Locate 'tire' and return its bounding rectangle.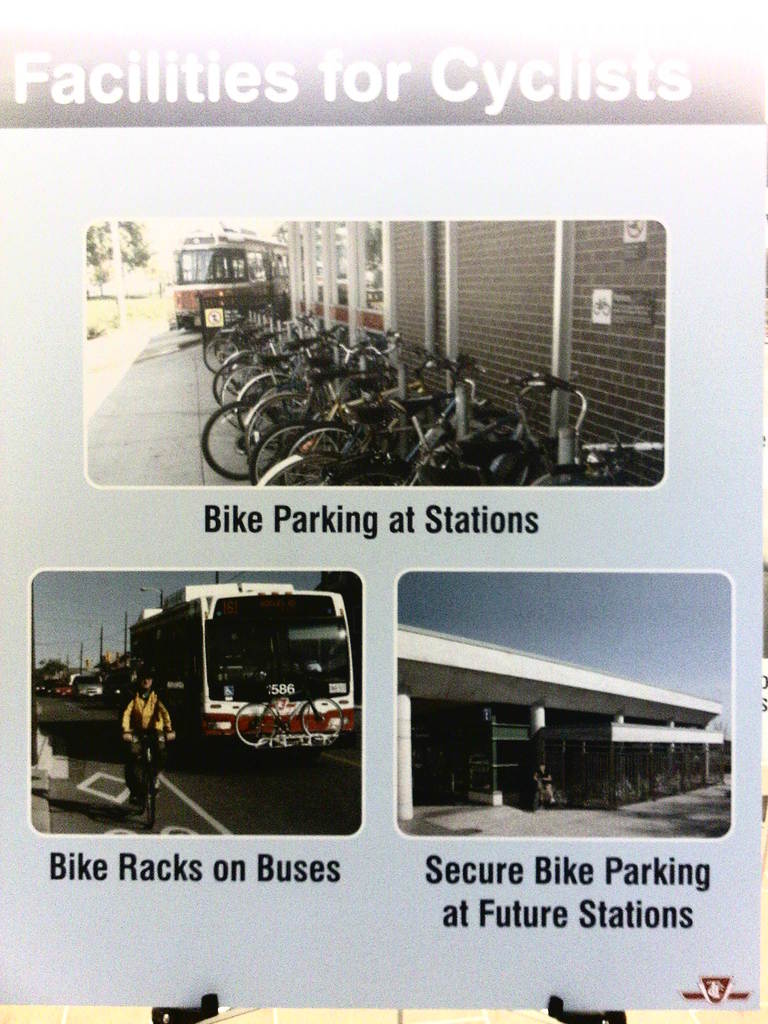
BBox(124, 757, 136, 799).
